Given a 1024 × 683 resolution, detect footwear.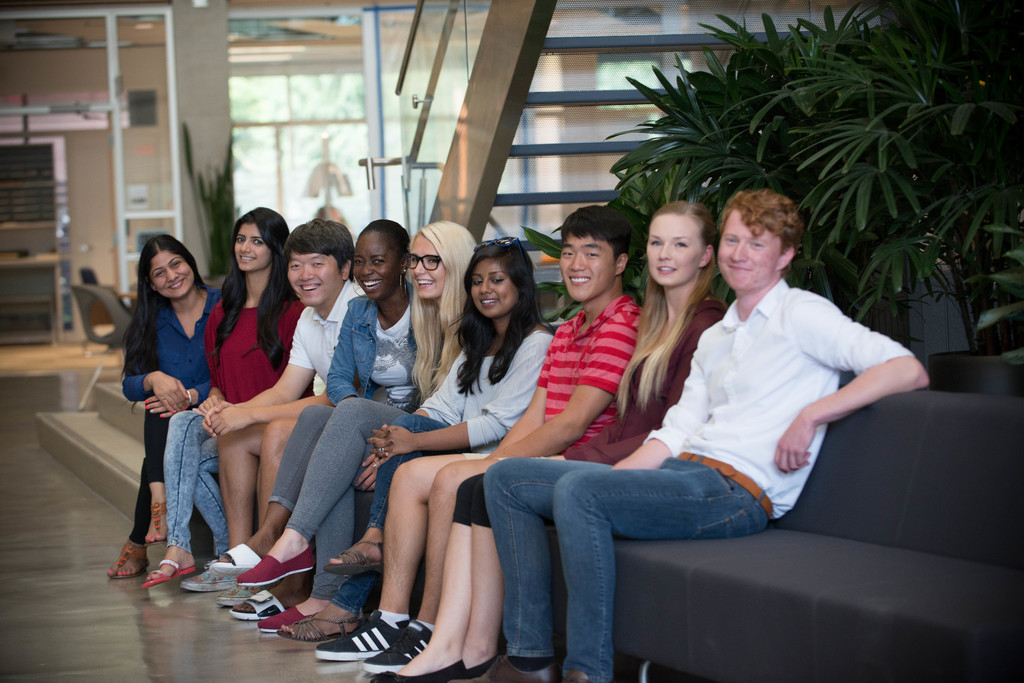
(227, 587, 286, 622).
